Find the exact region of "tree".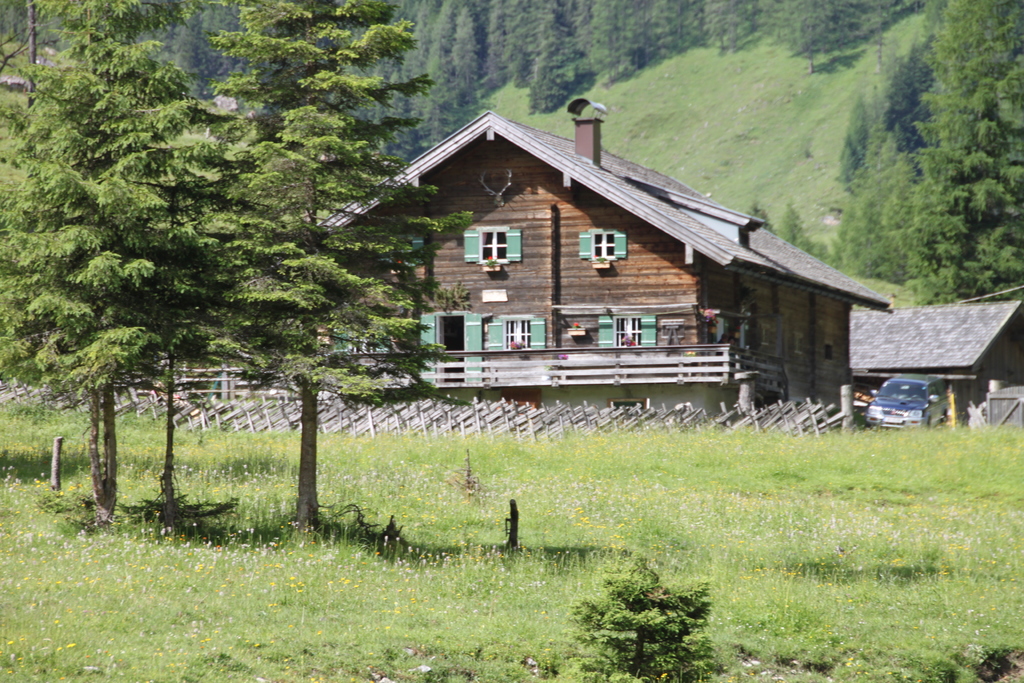
Exact region: [x1=0, y1=0, x2=278, y2=521].
